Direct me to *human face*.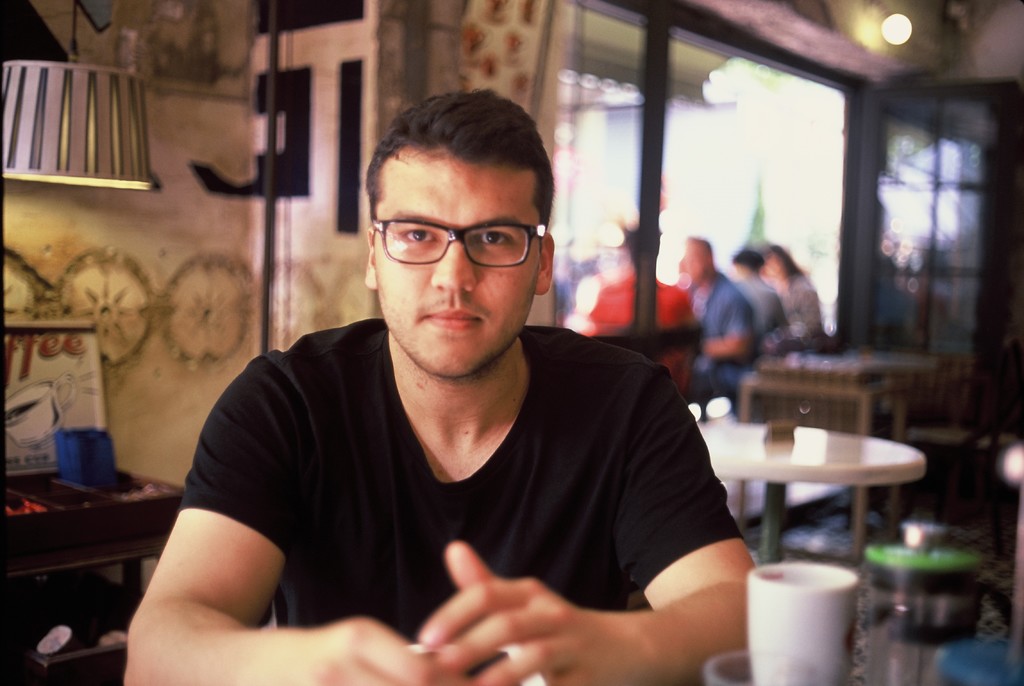
Direction: <box>372,145,539,379</box>.
